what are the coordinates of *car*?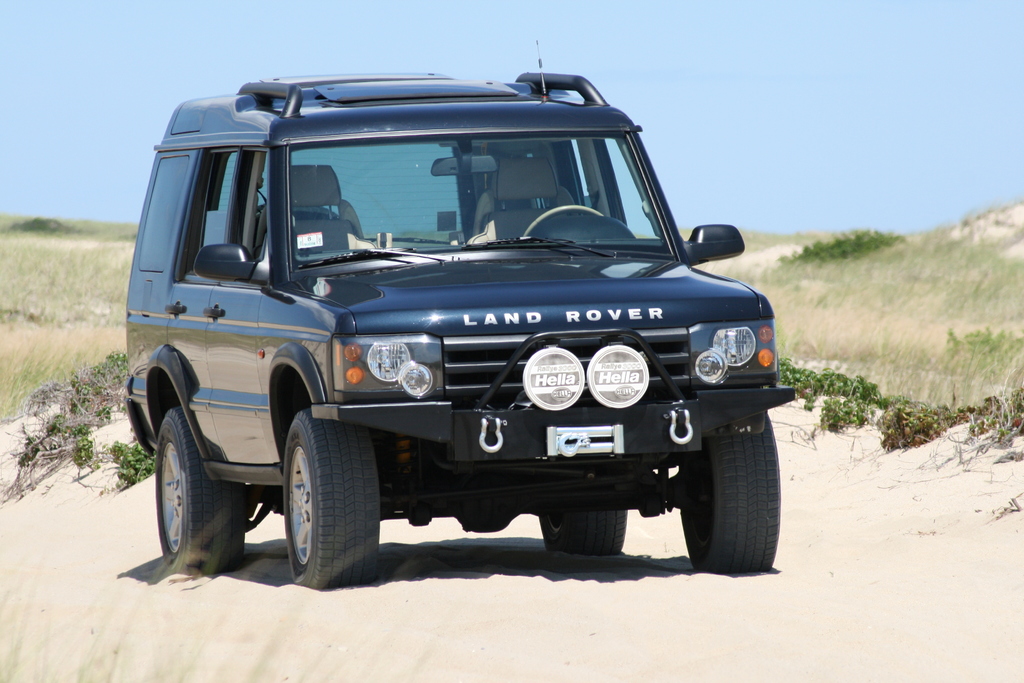
[120, 51, 771, 604].
